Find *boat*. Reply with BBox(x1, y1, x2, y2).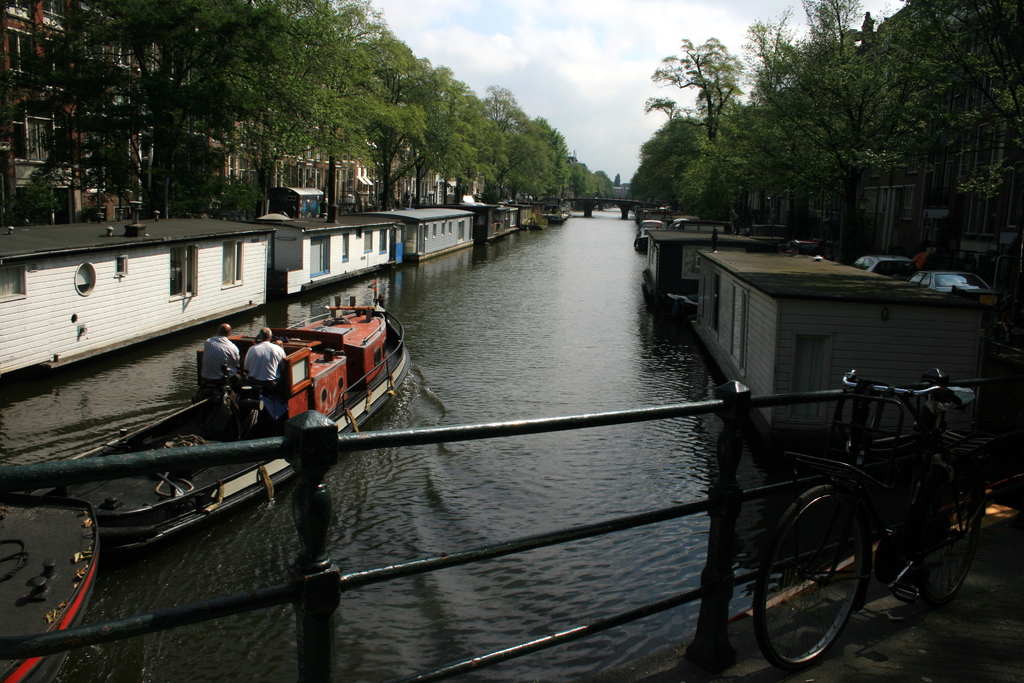
BBox(245, 208, 408, 297).
